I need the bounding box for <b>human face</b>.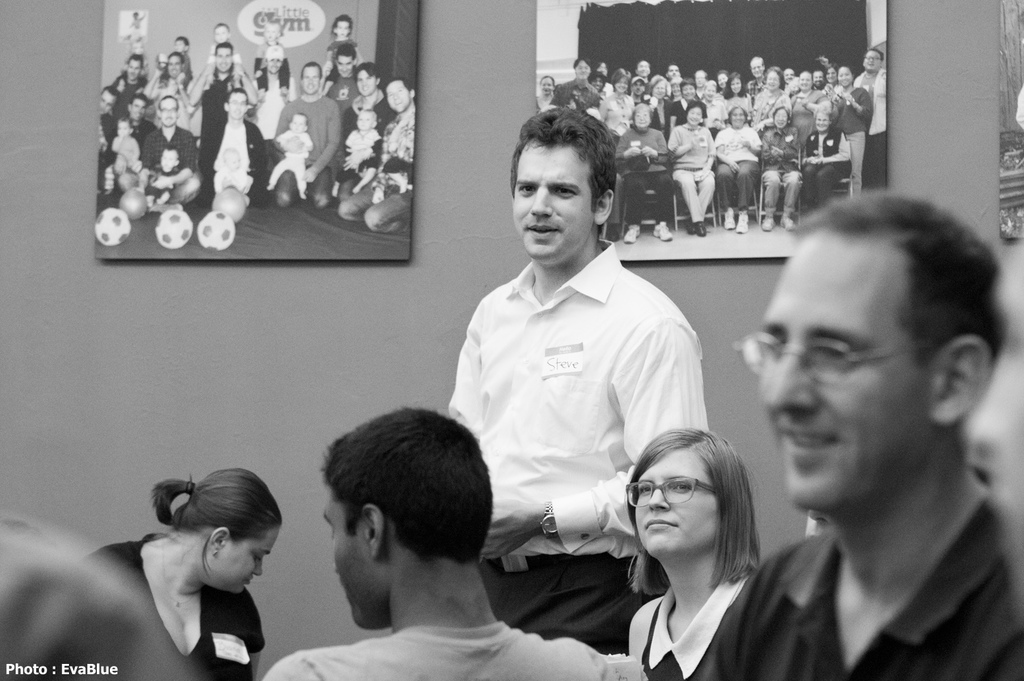
Here it is: rect(765, 73, 776, 90).
